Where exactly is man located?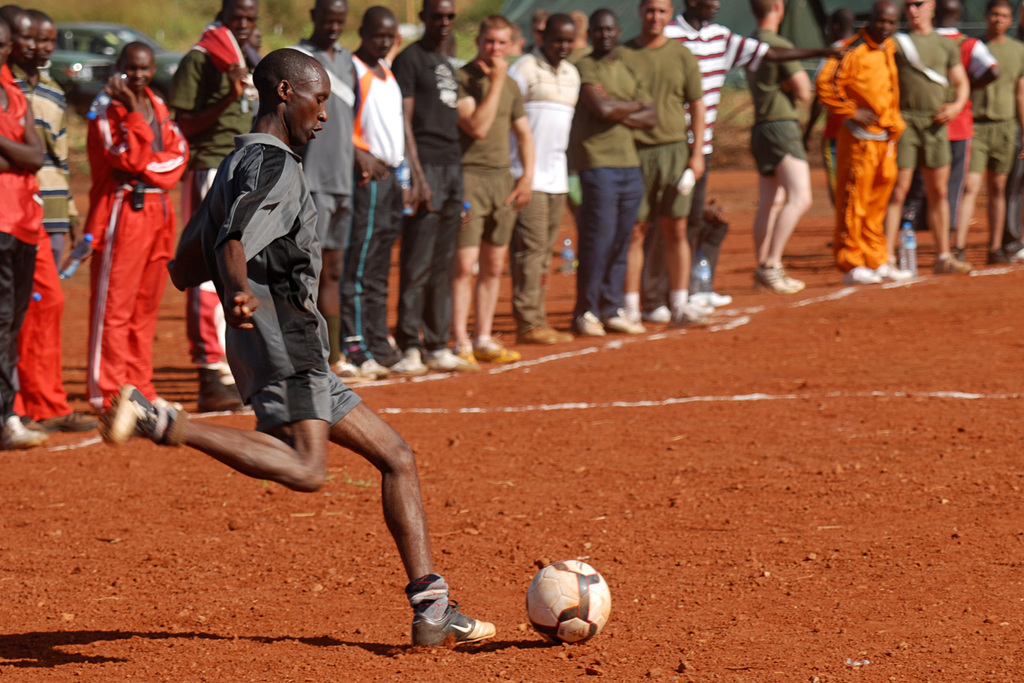
Its bounding box is rect(16, 6, 93, 393).
